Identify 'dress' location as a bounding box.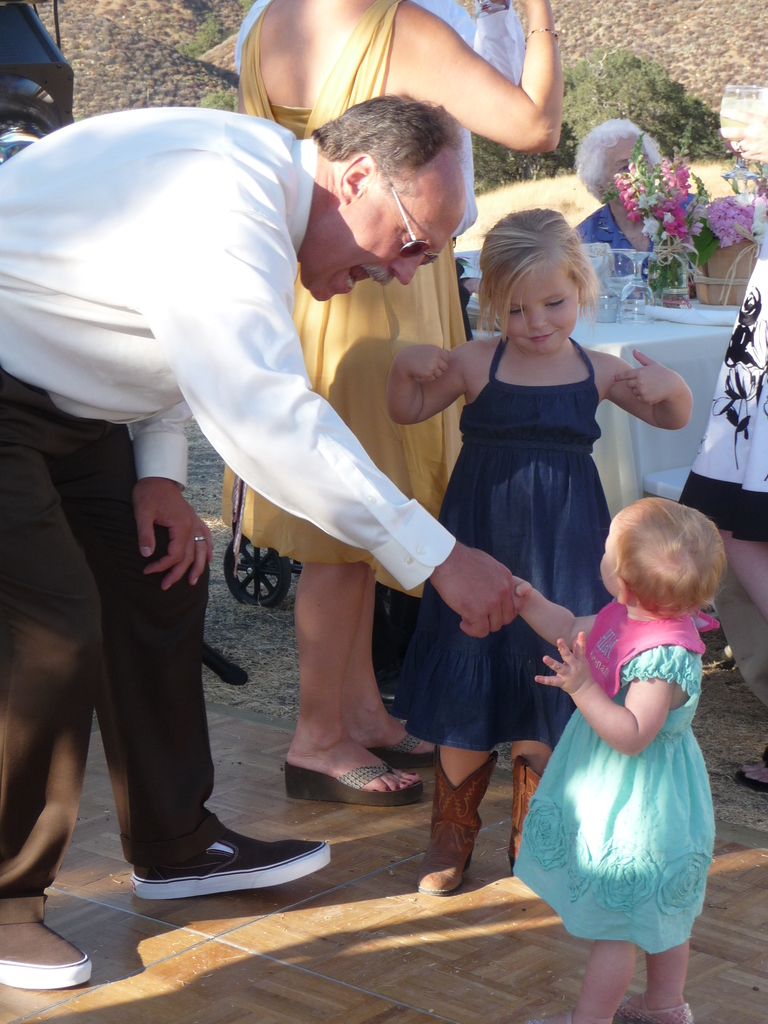
(388,332,616,758).
